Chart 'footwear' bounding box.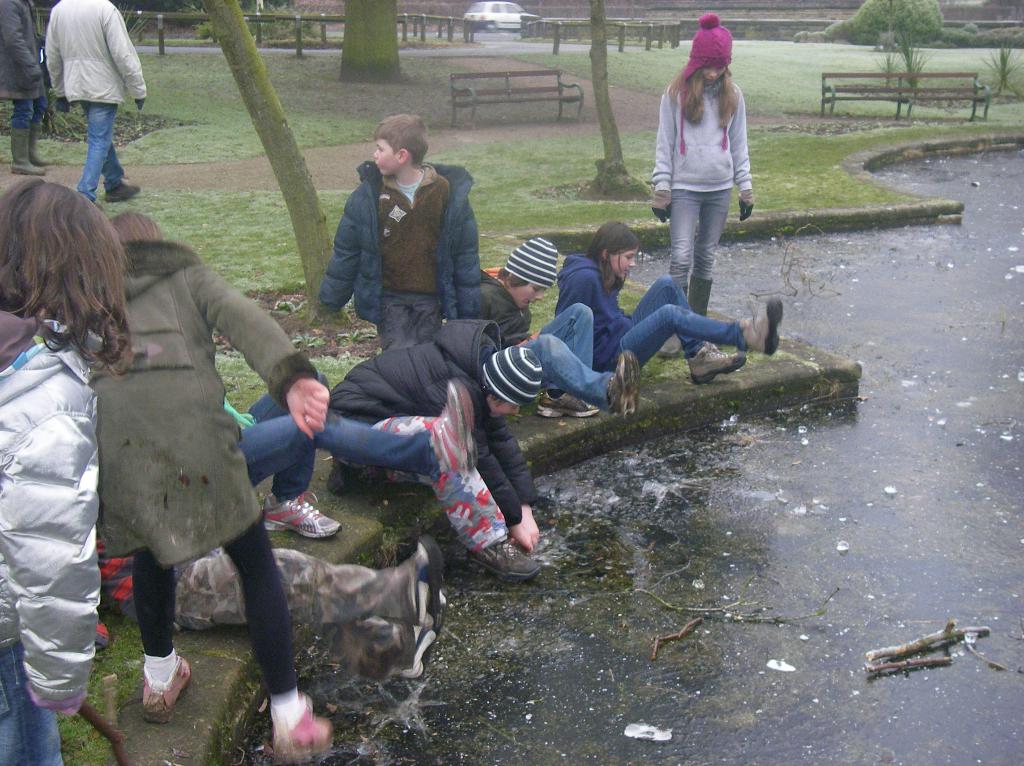
Charted: {"left": 98, "top": 172, "right": 144, "bottom": 193}.
